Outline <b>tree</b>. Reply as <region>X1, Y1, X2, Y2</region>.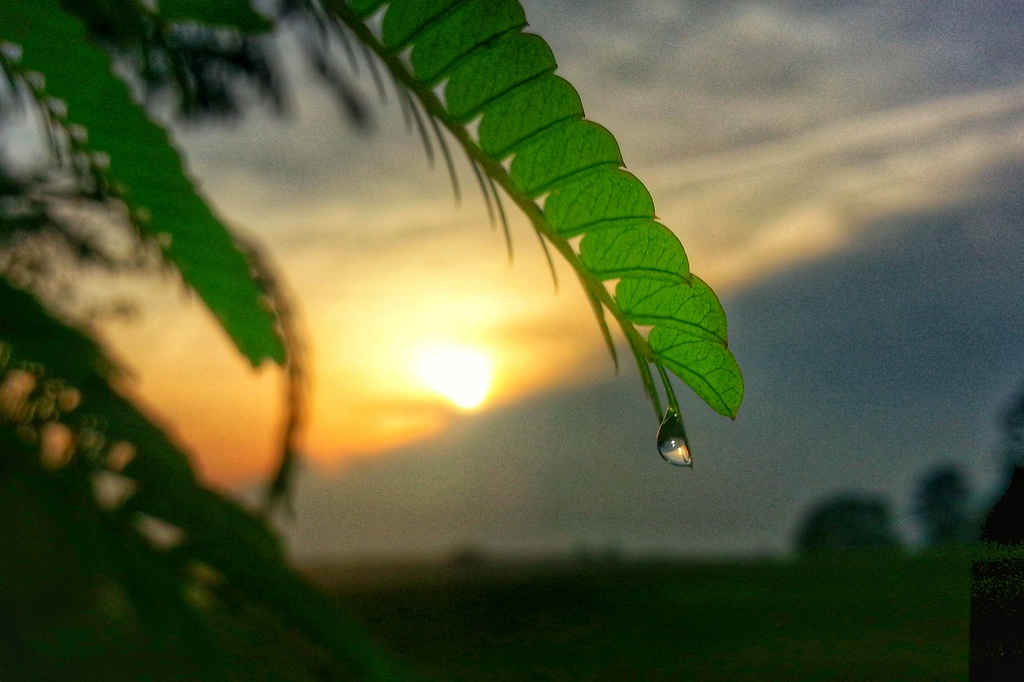
<region>910, 455, 975, 548</region>.
